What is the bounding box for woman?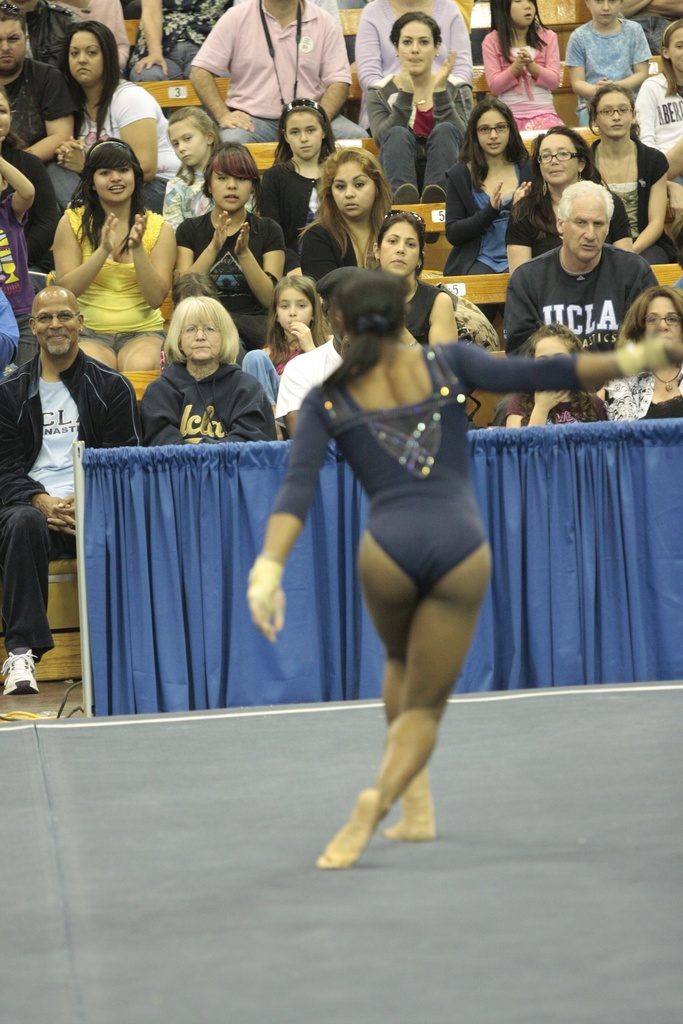
crop(260, 256, 525, 856).
